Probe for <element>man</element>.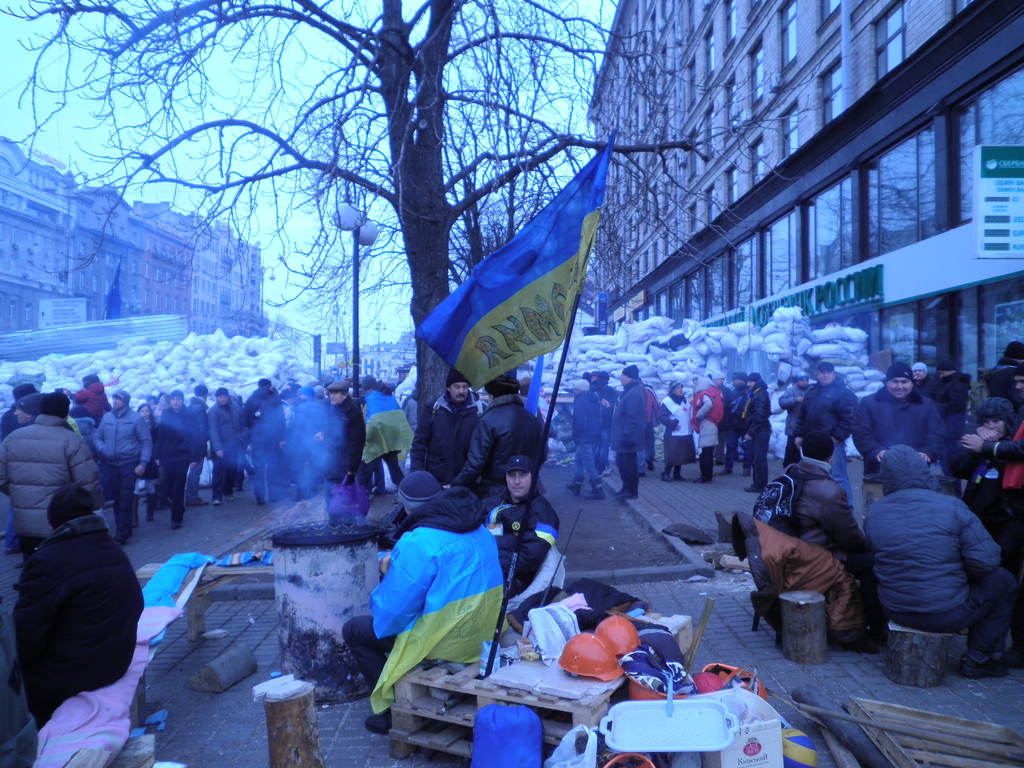
Probe result: bbox=[861, 446, 1009, 685].
